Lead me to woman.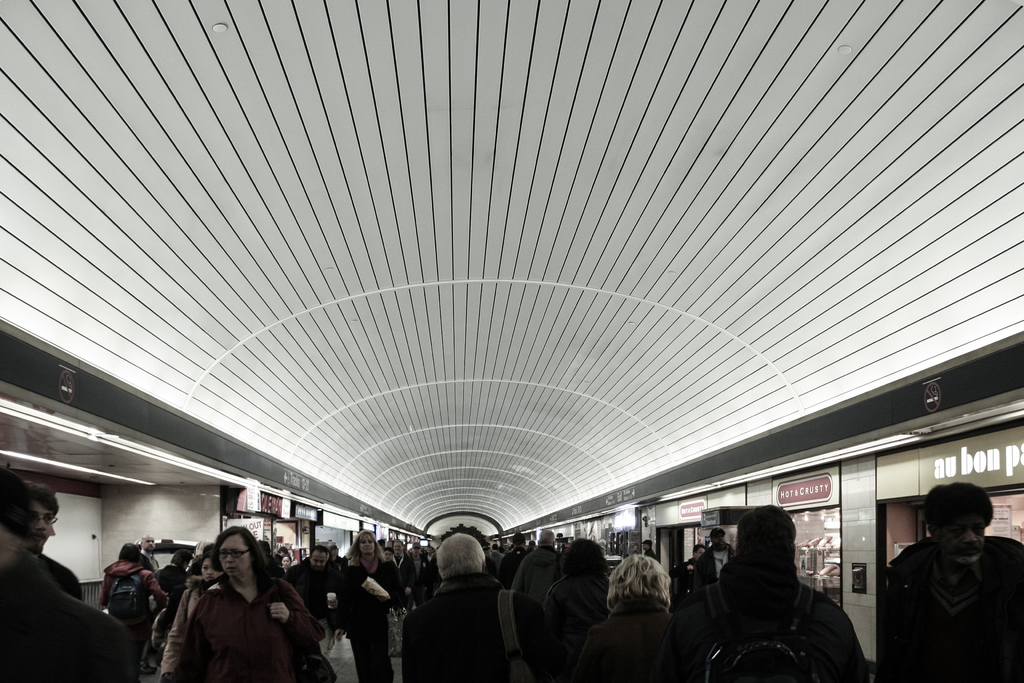
Lead to [155, 549, 221, 682].
